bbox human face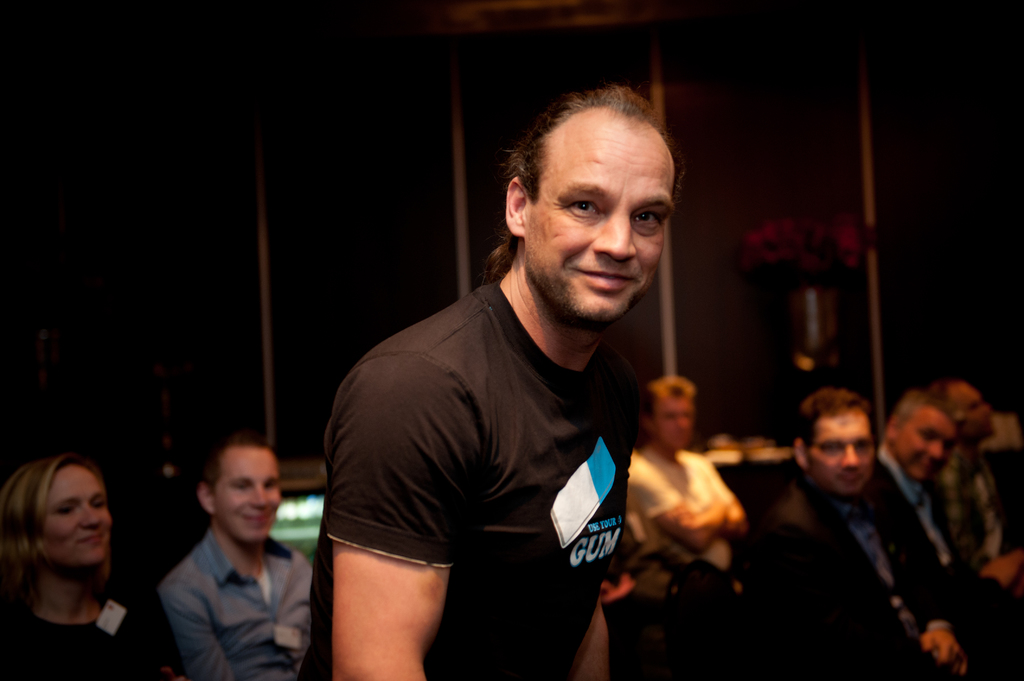
900:410:956:482
